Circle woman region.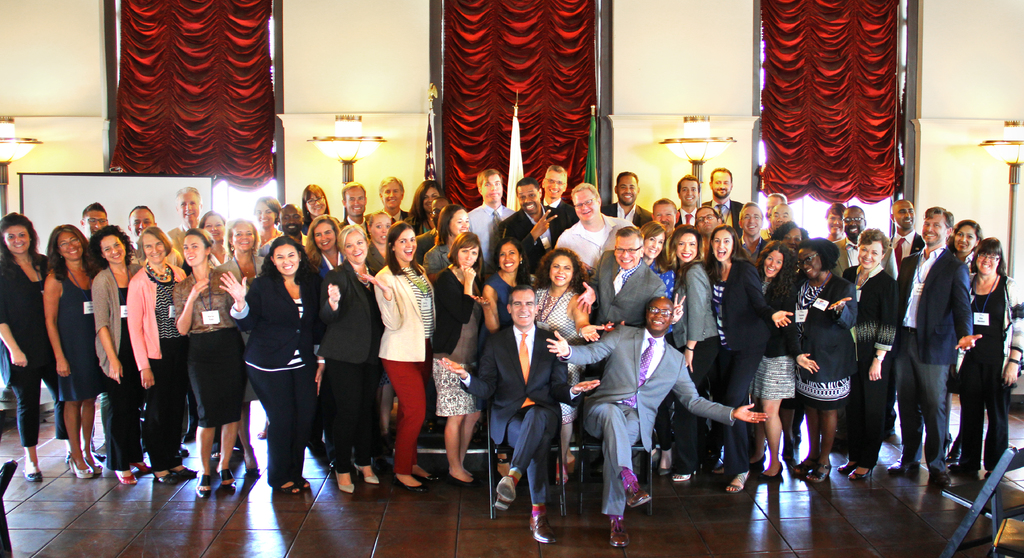
Region: 303, 215, 348, 284.
